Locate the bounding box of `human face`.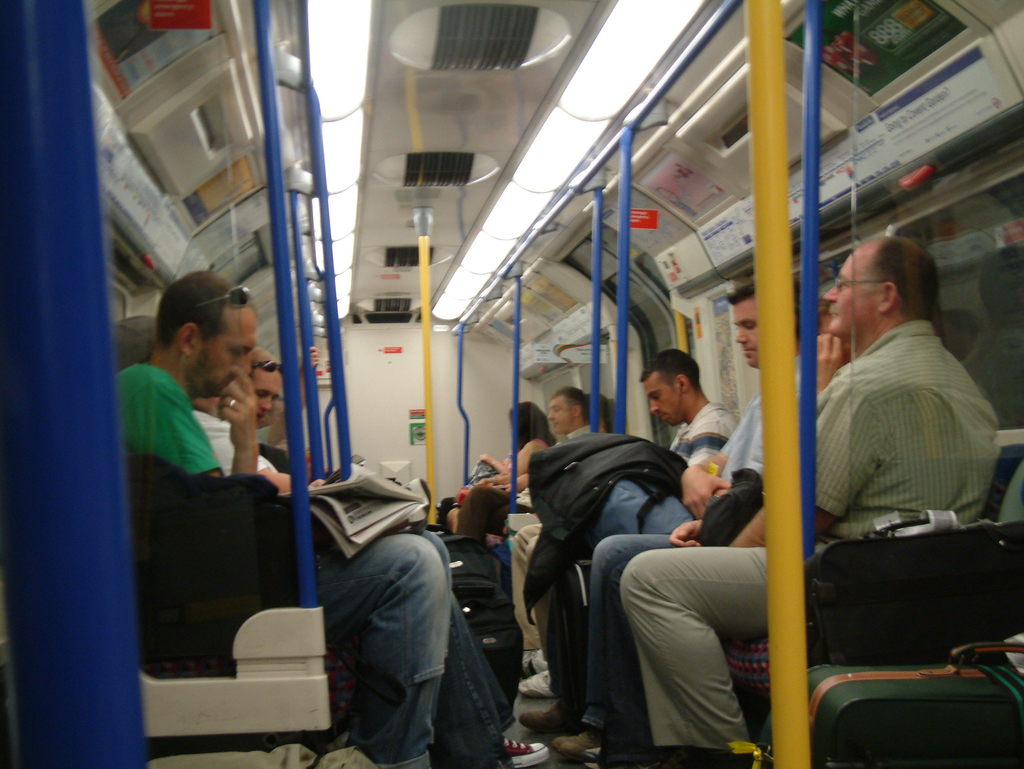
Bounding box: l=546, t=399, r=564, b=432.
